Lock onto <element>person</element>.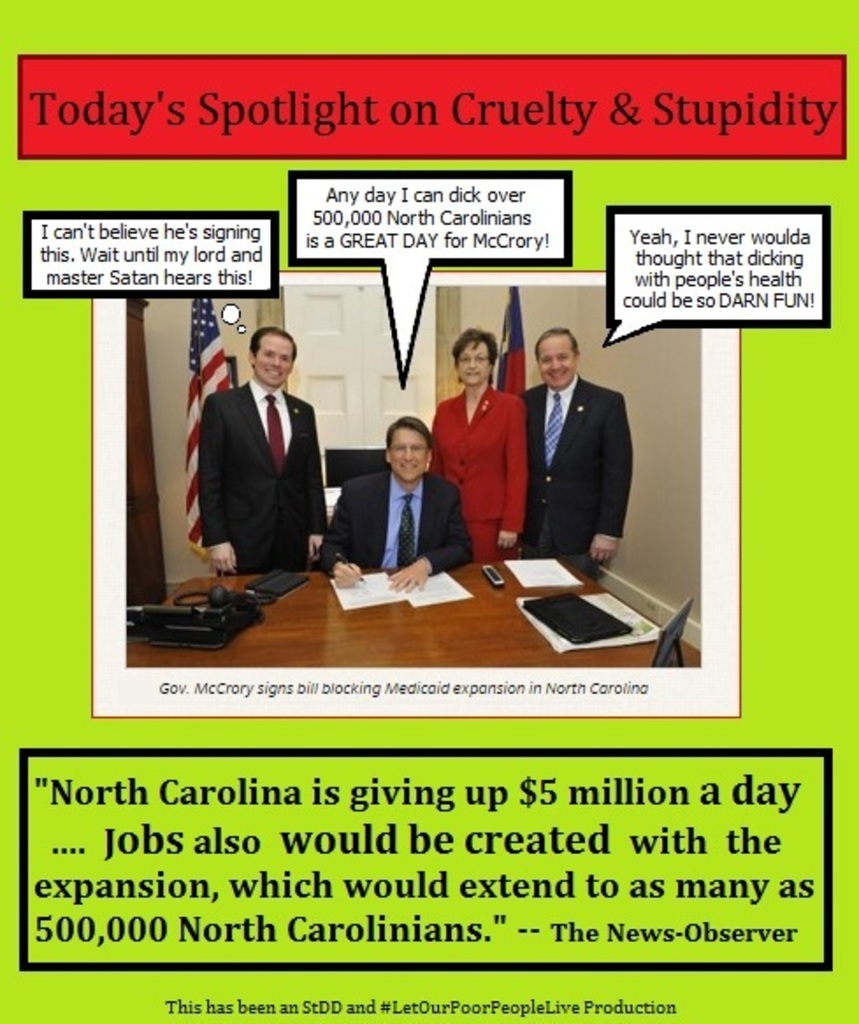
Locked: pyautogui.locateOnScreen(190, 318, 330, 581).
